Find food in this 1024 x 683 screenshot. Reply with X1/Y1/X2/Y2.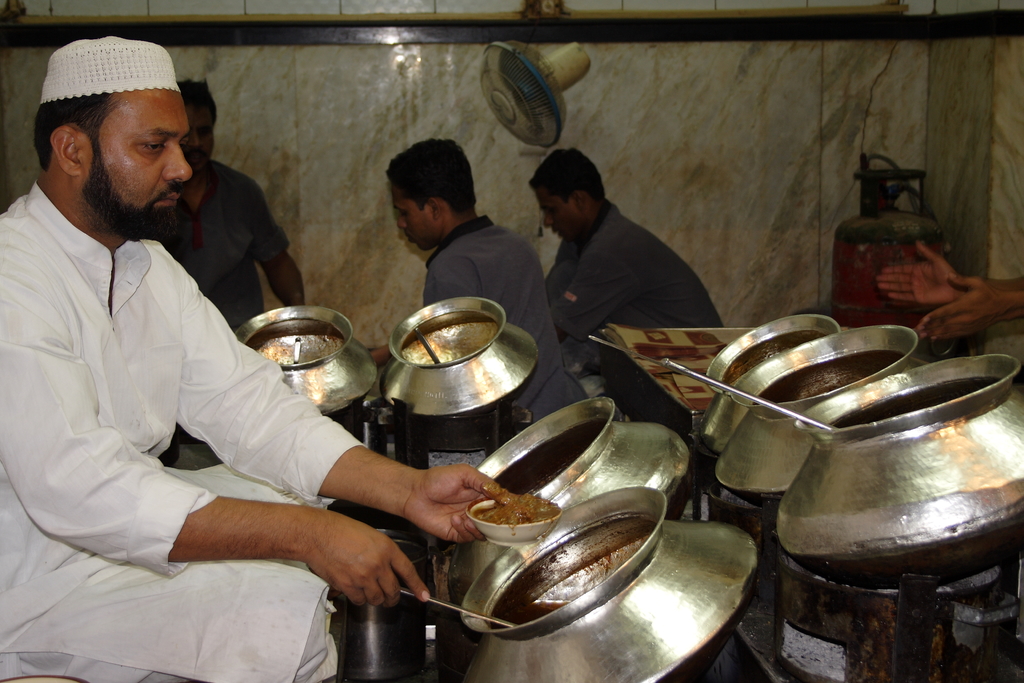
468/488/565/555.
